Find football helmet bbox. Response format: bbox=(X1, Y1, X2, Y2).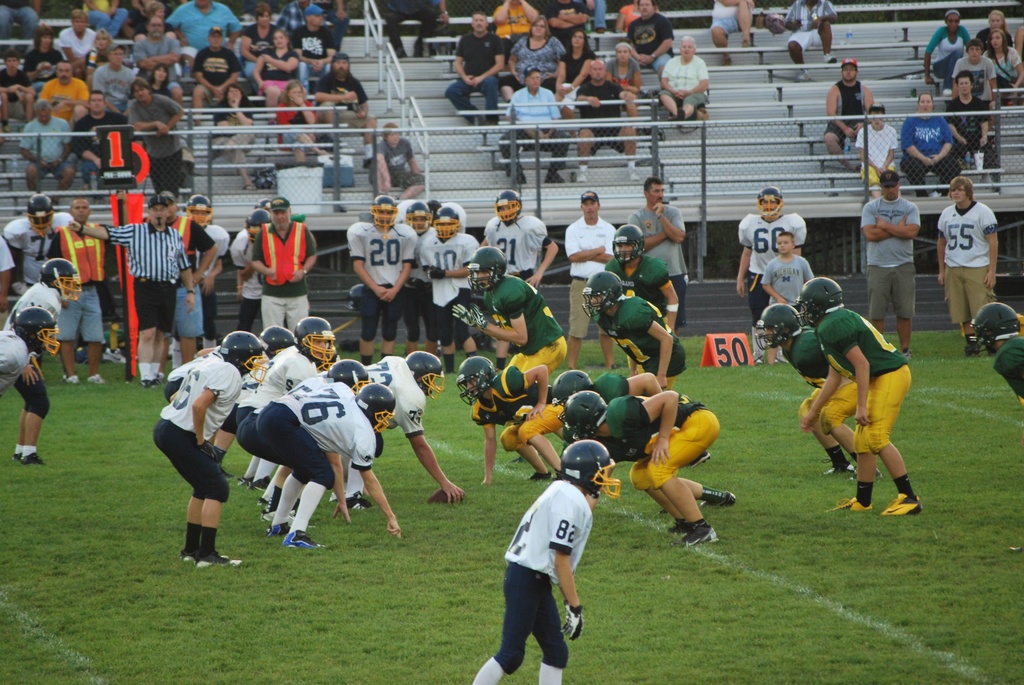
bbox=(798, 274, 842, 321).
